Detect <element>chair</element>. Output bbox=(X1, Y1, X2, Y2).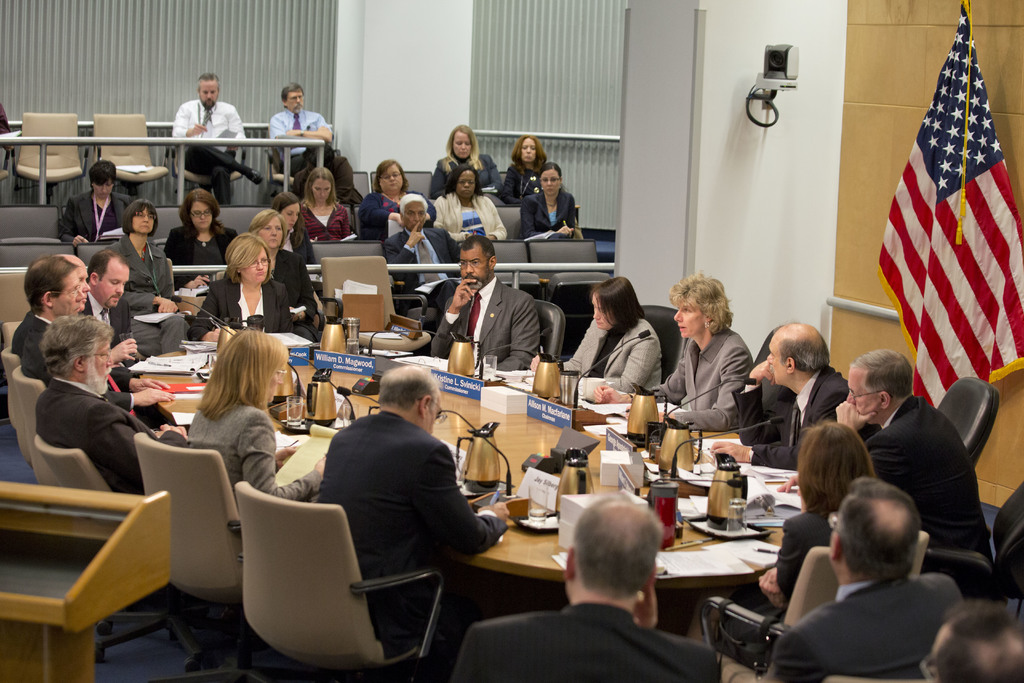
bbox=(317, 253, 429, 325).
